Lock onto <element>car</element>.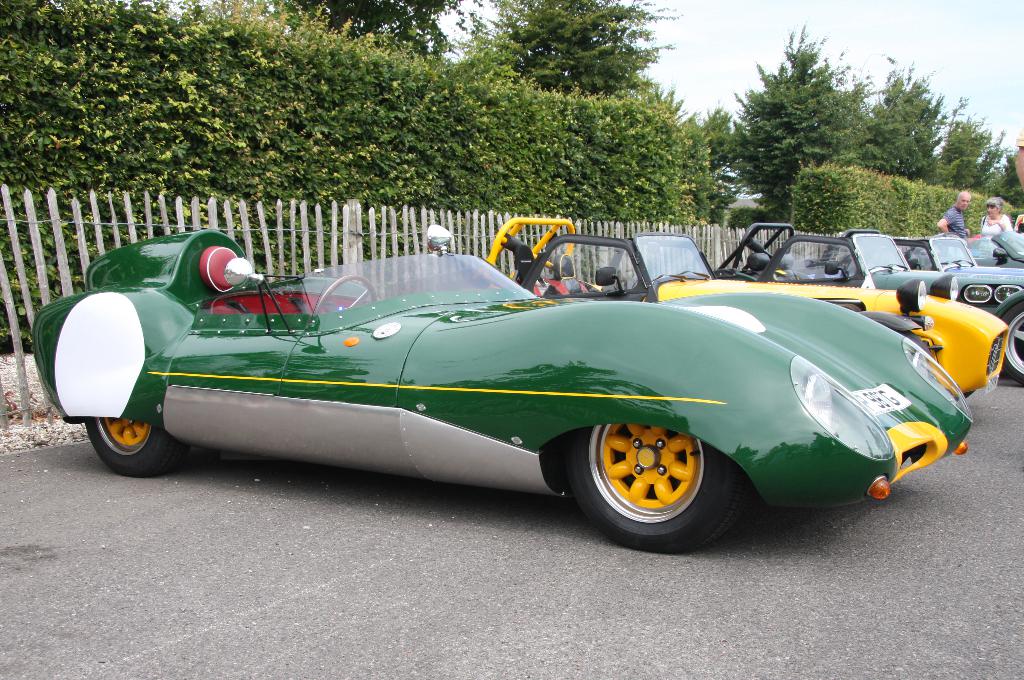
Locked: rect(824, 232, 1023, 279).
